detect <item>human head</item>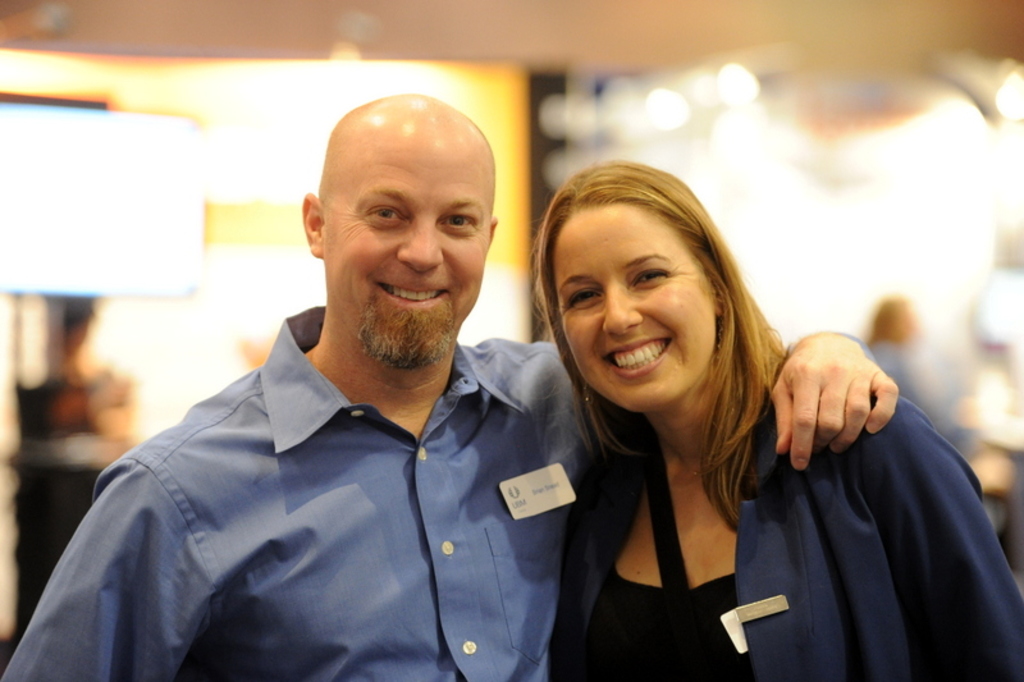
region(869, 296, 925, 349)
